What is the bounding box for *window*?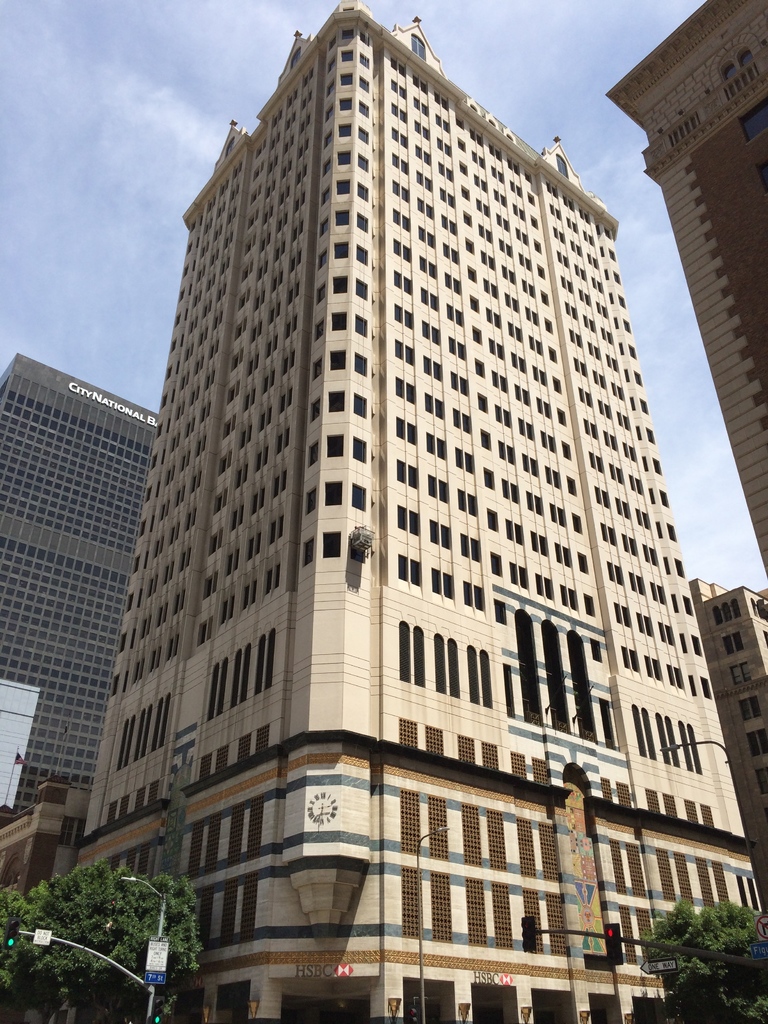
{"x1": 492, "y1": 187, "x2": 508, "y2": 207}.
